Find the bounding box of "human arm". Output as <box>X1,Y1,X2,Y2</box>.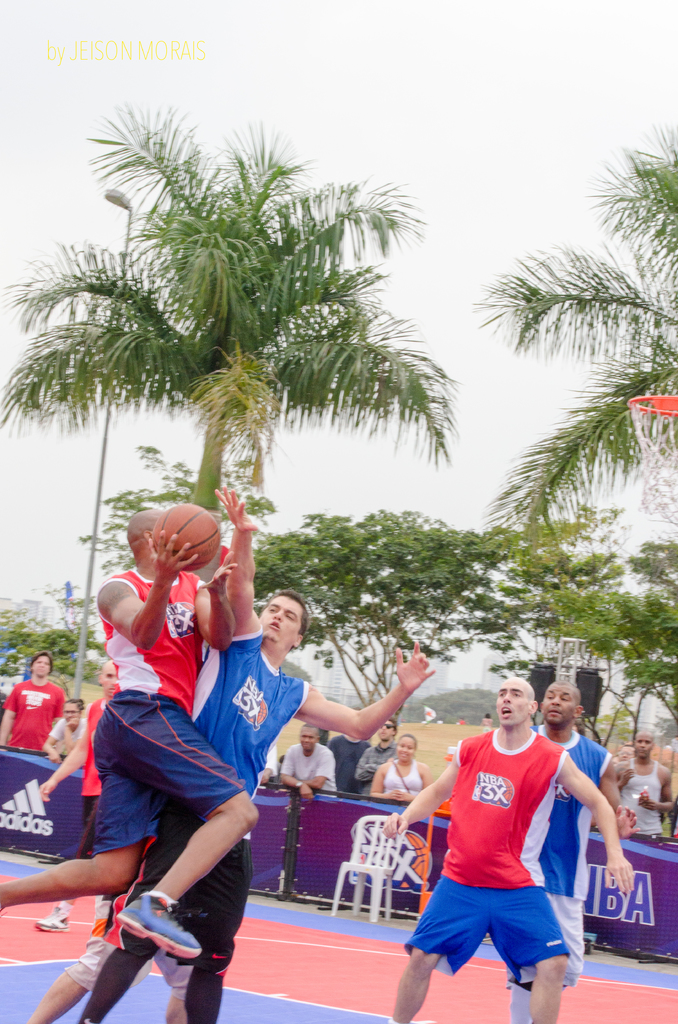
<box>90,525,198,657</box>.
